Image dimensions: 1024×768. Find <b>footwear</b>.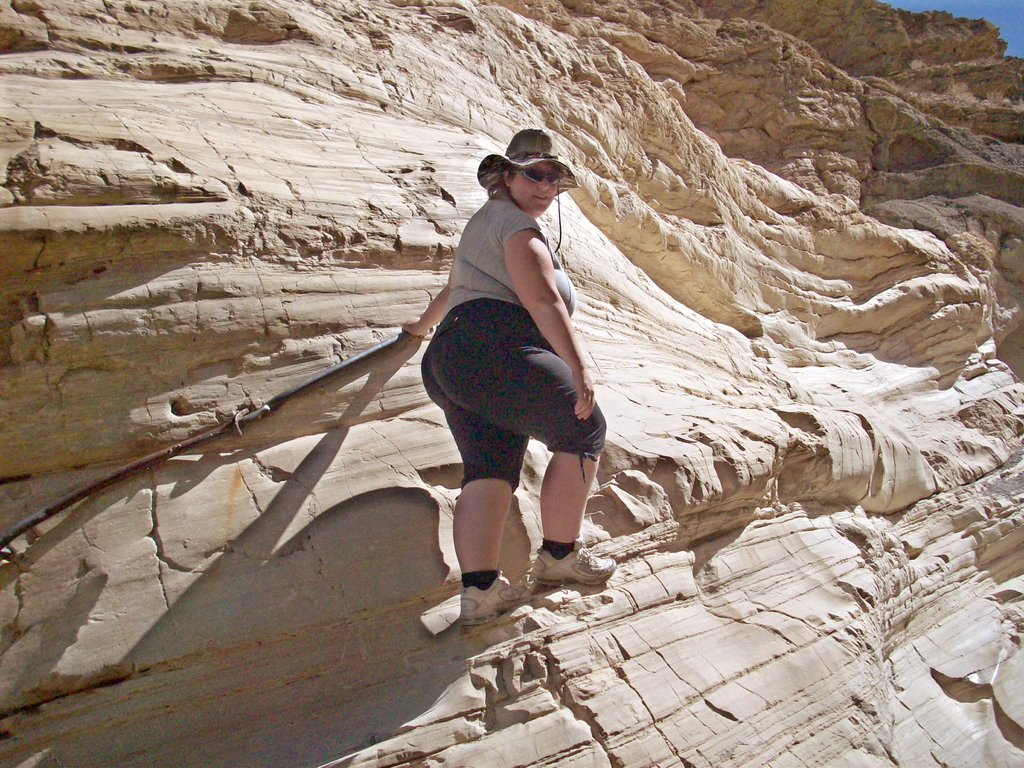
(533, 531, 600, 616).
